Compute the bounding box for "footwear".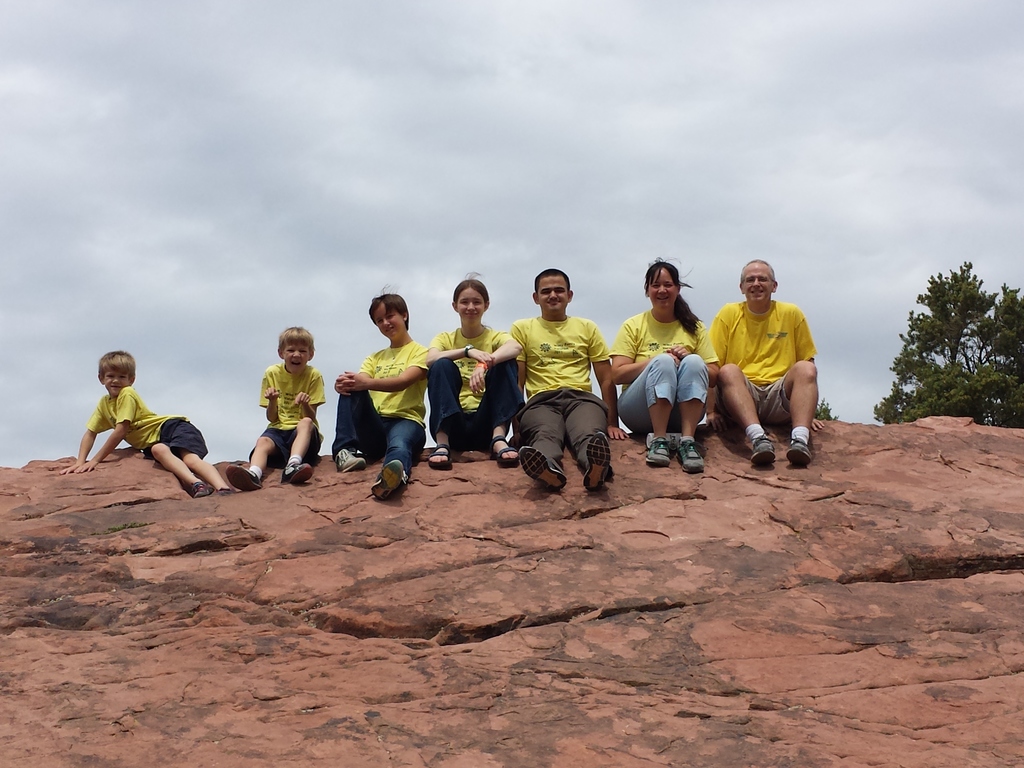
bbox=(490, 435, 517, 464).
